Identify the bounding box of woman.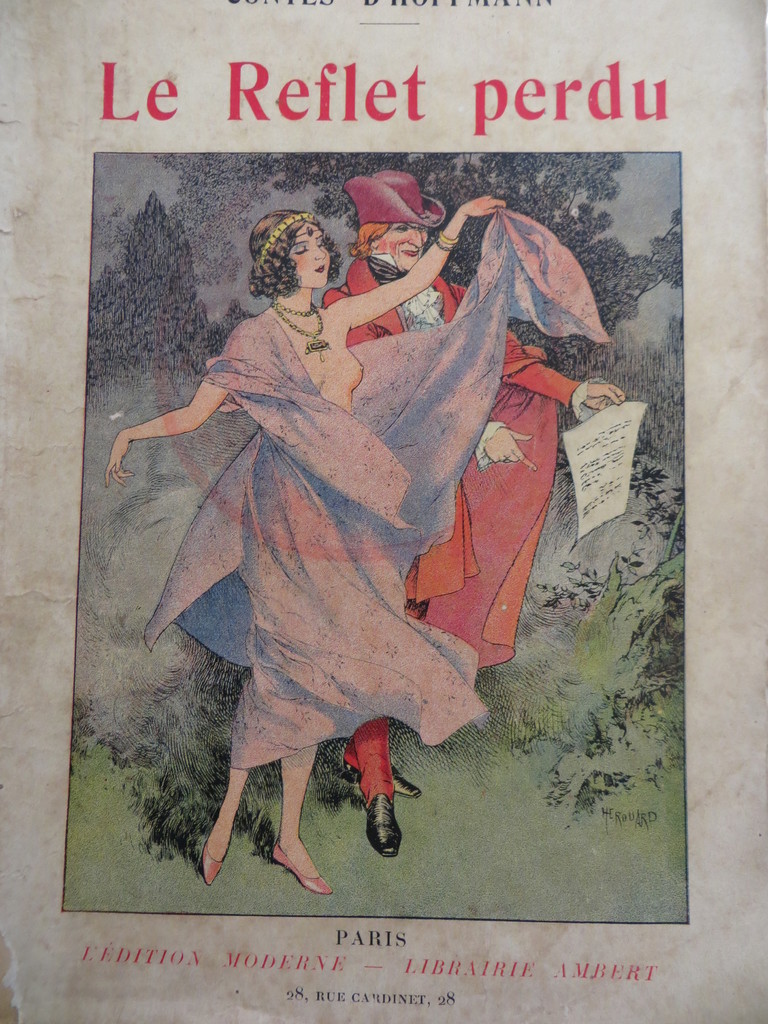
[left=129, top=179, right=528, bottom=840].
